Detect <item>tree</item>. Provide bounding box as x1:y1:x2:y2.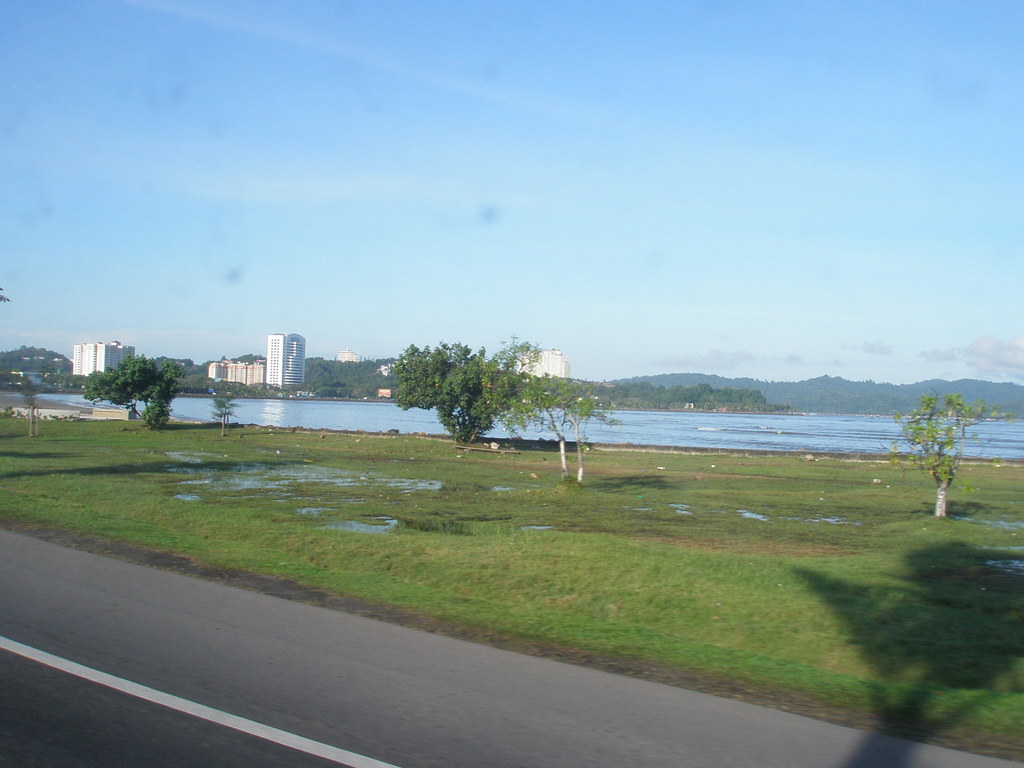
0:285:9:304.
